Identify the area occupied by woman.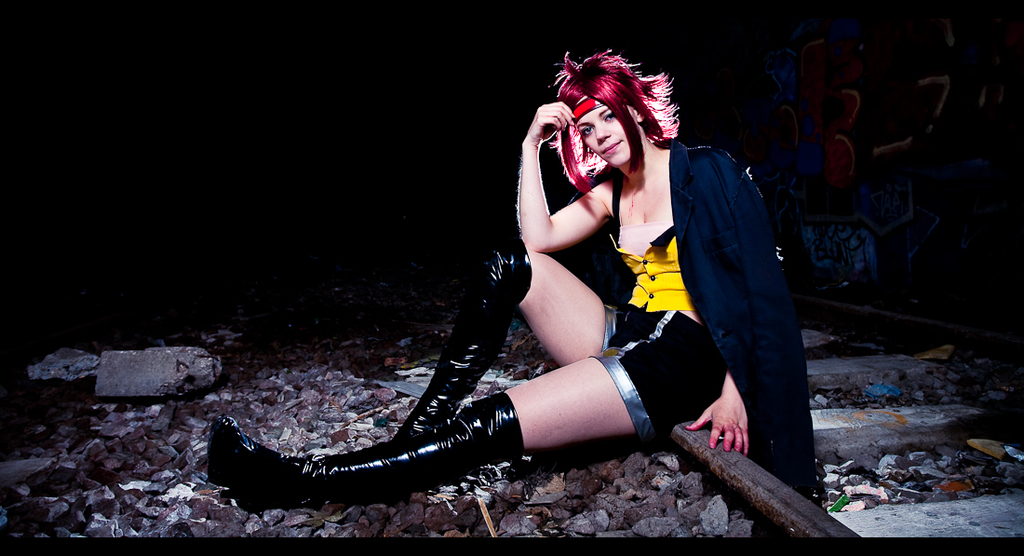
Area: bbox=[267, 87, 789, 525].
